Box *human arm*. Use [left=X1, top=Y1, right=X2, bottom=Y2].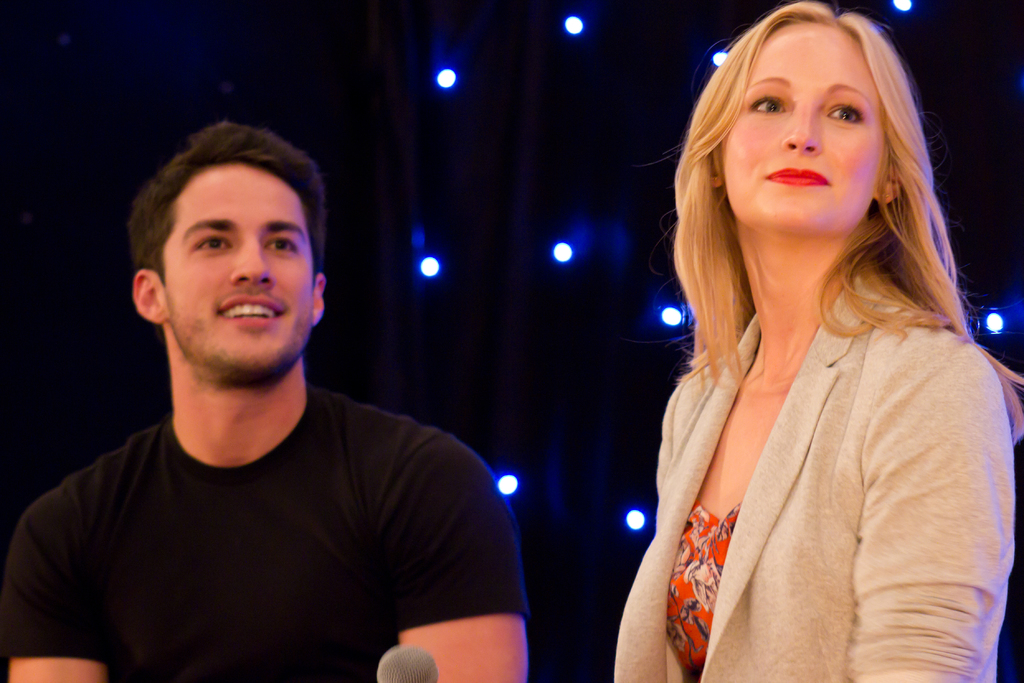
[left=849, top=347, right=1010, bottom=682].
